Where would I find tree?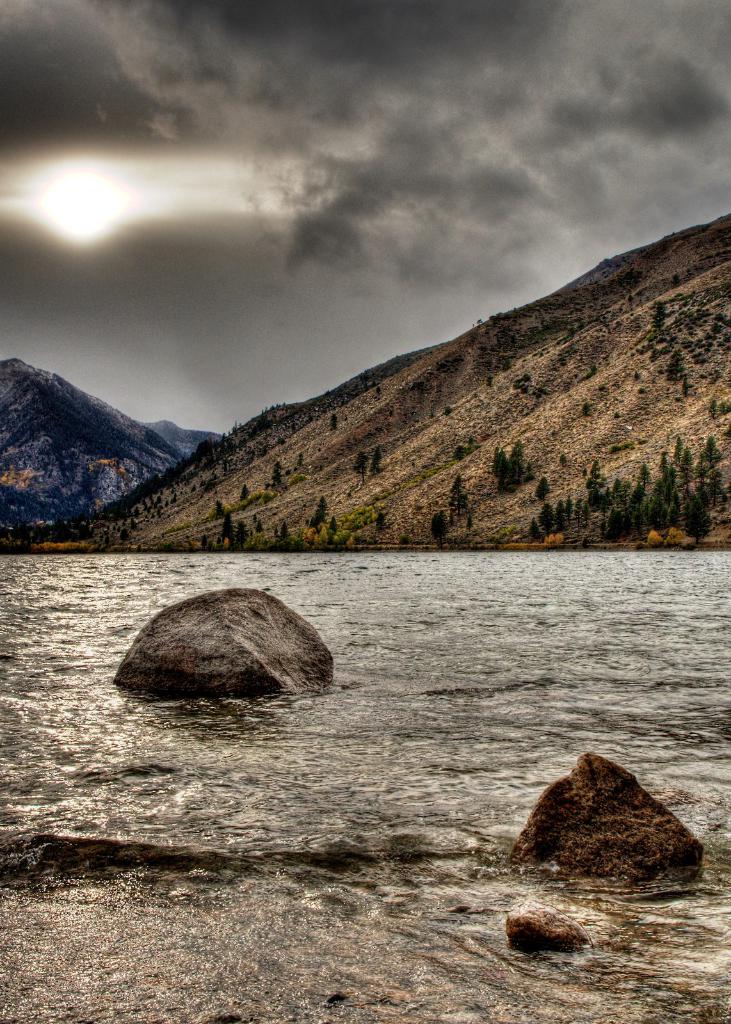
At x1=449 y1=474 x2=471 y2=514.
